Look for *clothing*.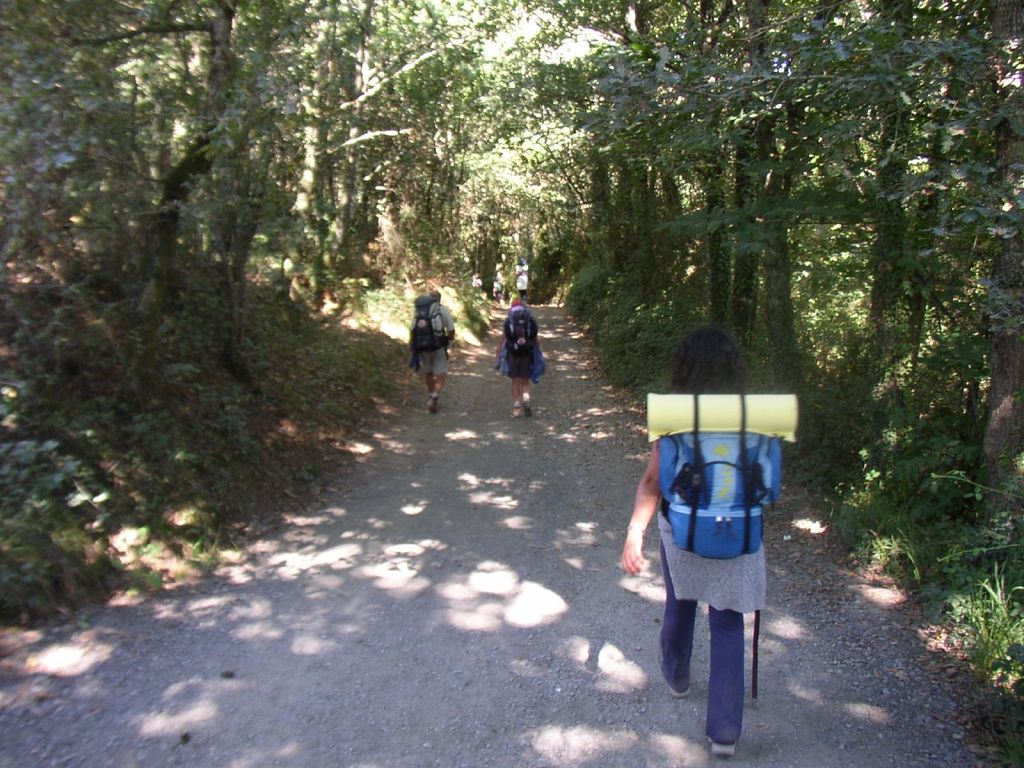
Found: x1=641 y1=403 x2=793 y2=710.
